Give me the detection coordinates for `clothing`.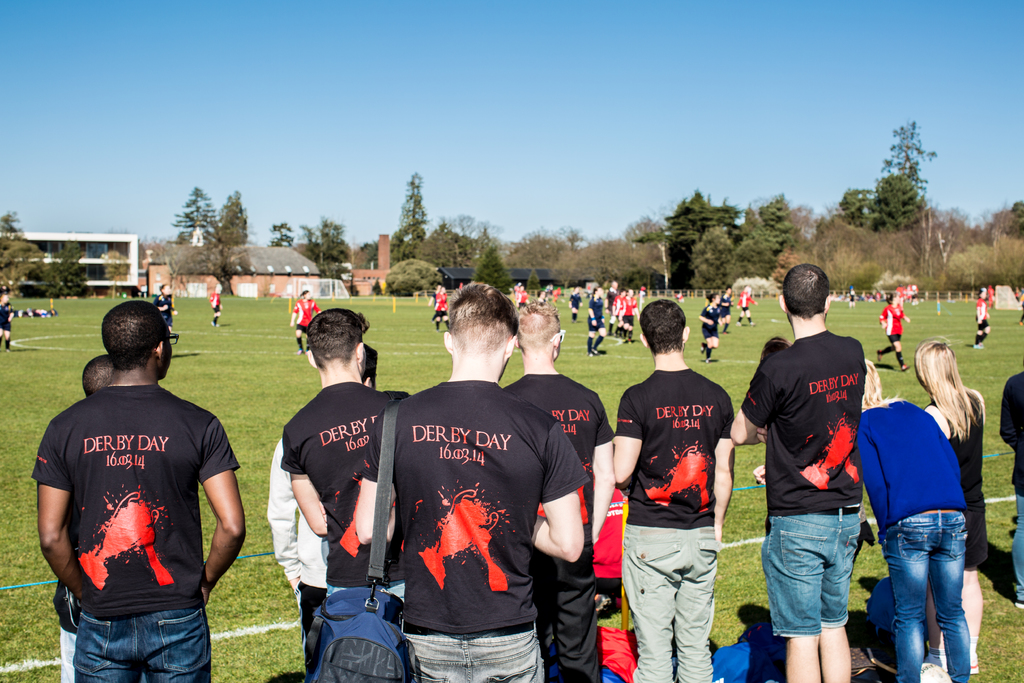
[723, 293, 733, 313].
